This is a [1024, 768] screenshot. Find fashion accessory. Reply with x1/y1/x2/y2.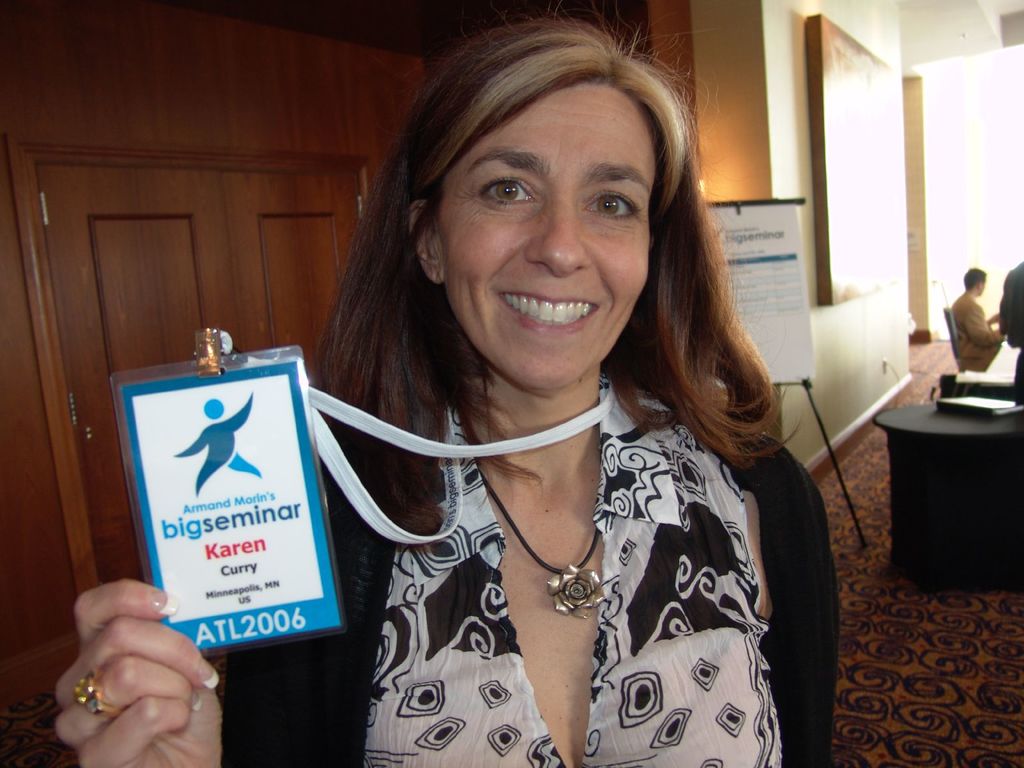
112/324/618/652.
